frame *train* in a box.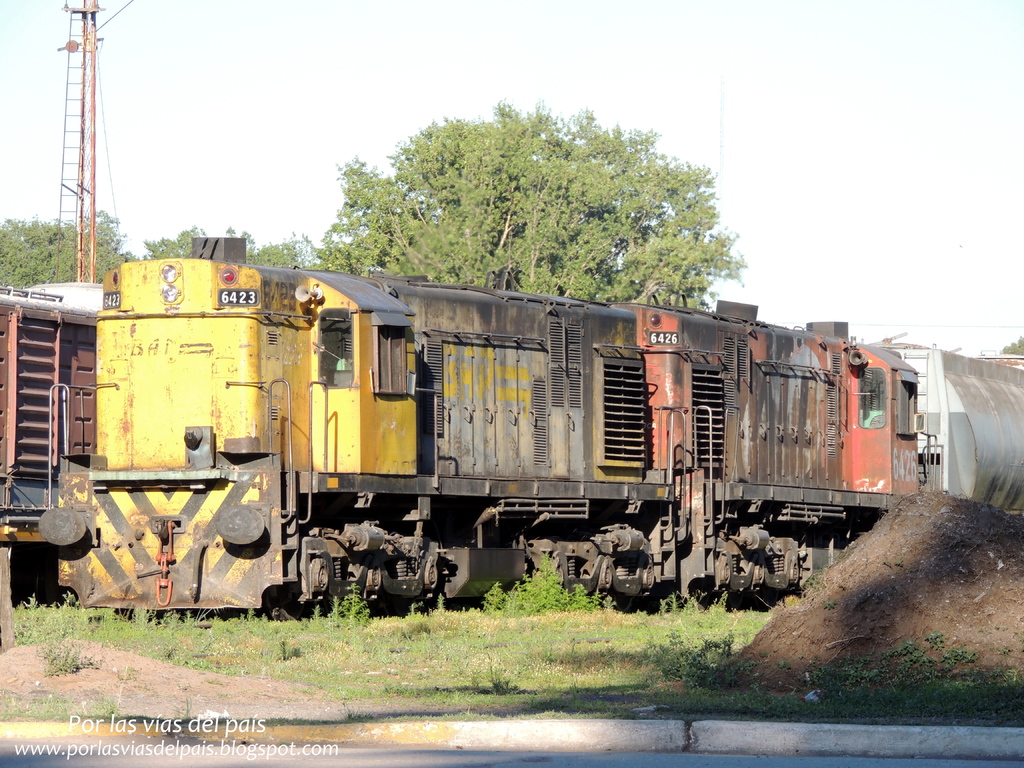
{"x1": 36, "y1": 236, "x2": 1023, "y2": 611}.
